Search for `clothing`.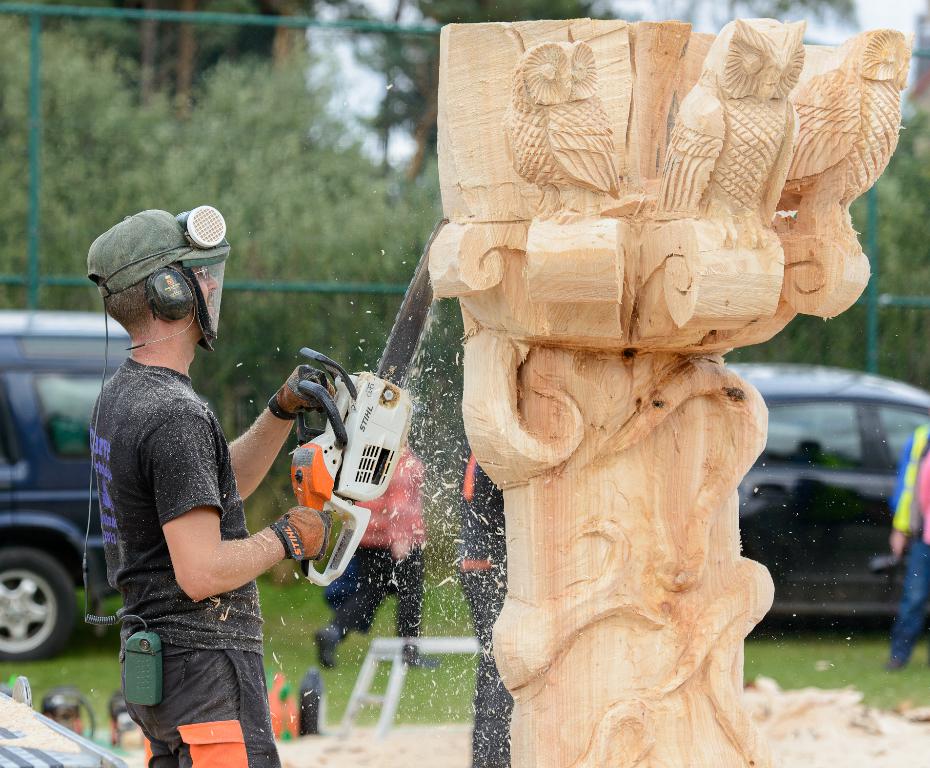
Found at bbox=(886, 425, 929, 652).
